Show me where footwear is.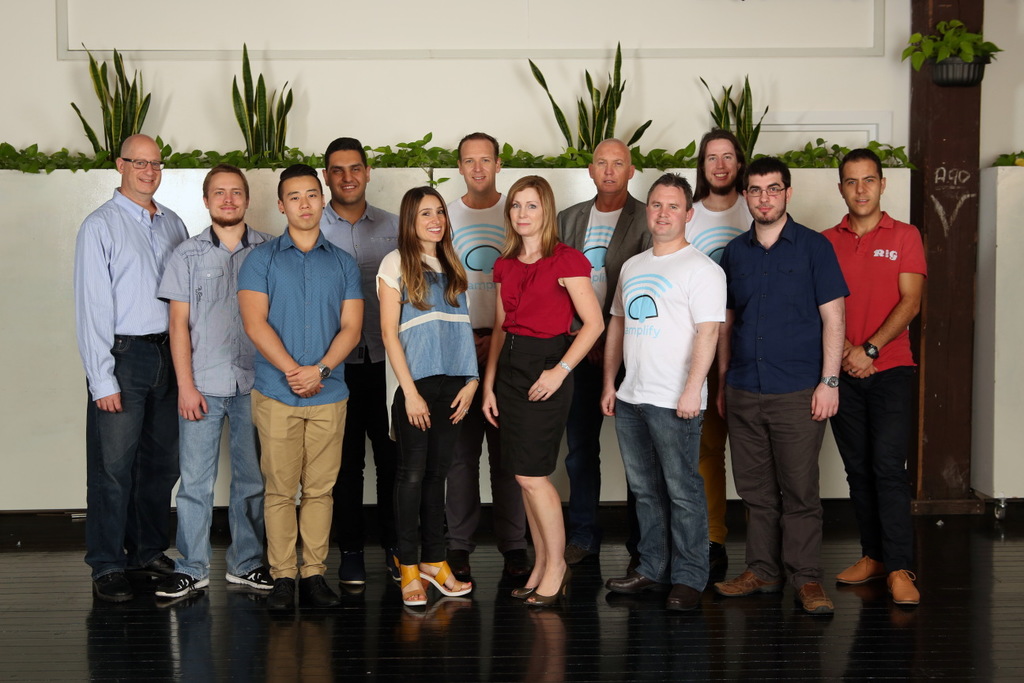
footwear is at 226/564/273/594.
